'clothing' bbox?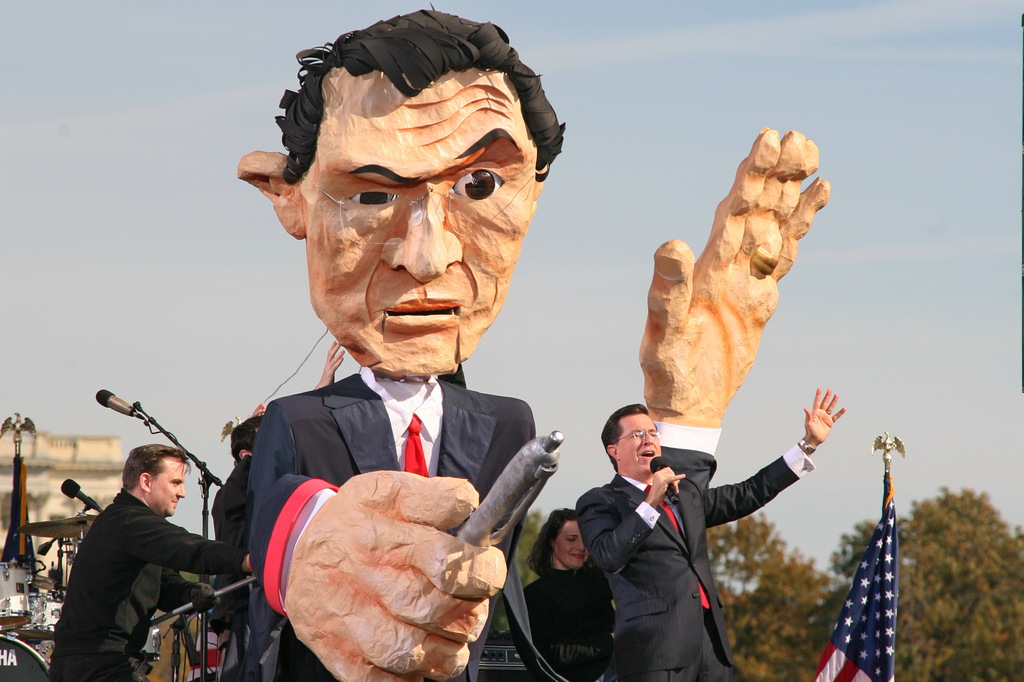
region(248, 366, 538, 681)
